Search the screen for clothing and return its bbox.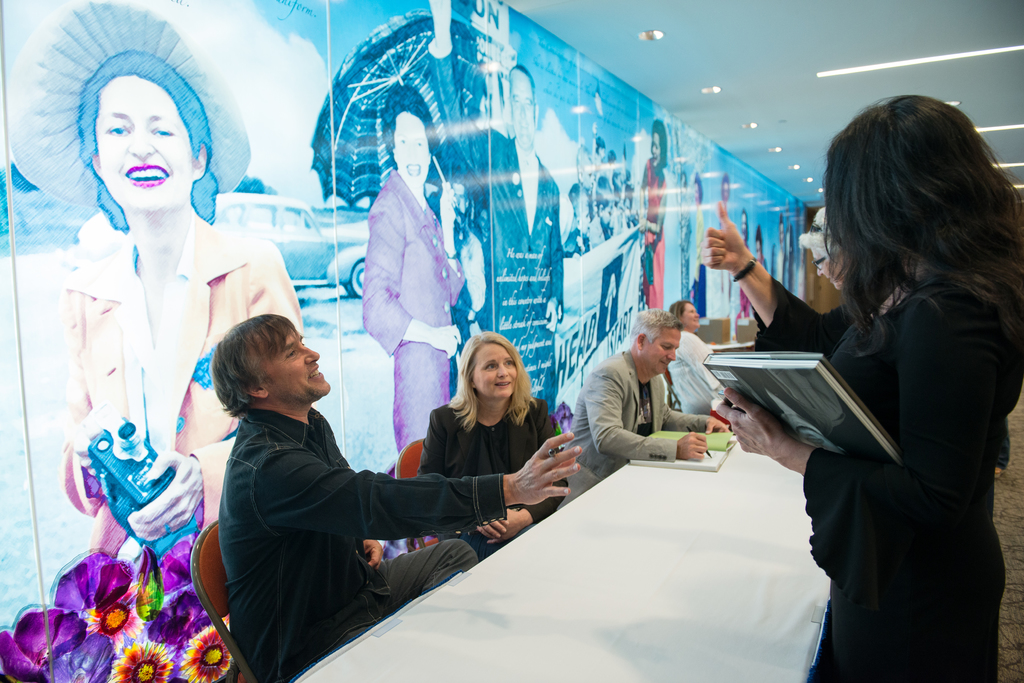
Found: bbox(424, 31, 562, 415).
